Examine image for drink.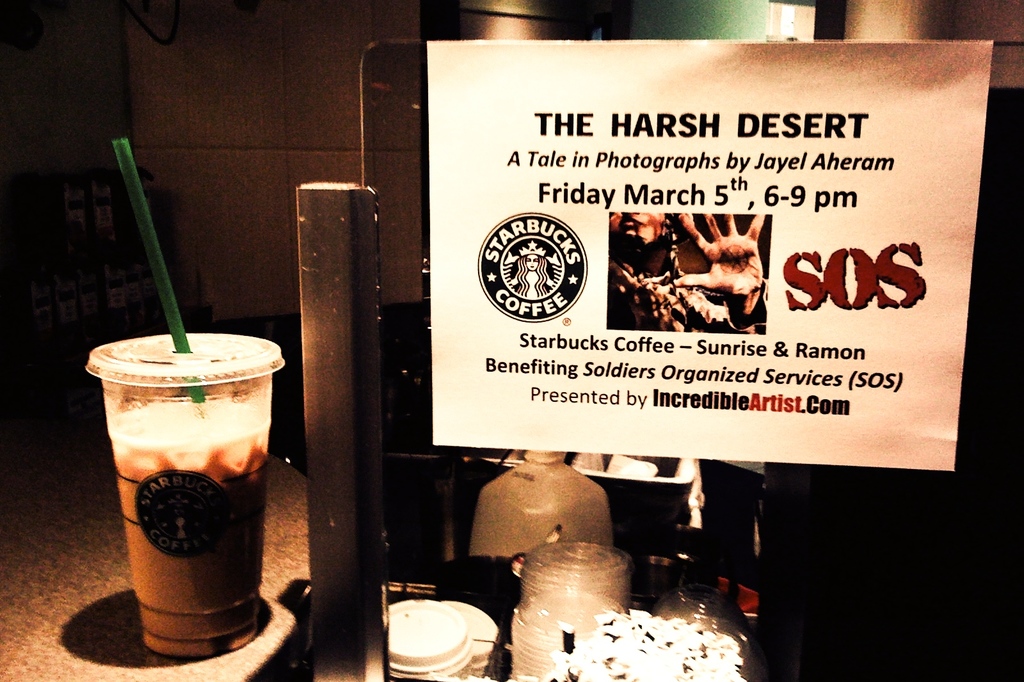
Examination result: {"left": 97, "top": 324, "right": 284, "bottom": 663}.
